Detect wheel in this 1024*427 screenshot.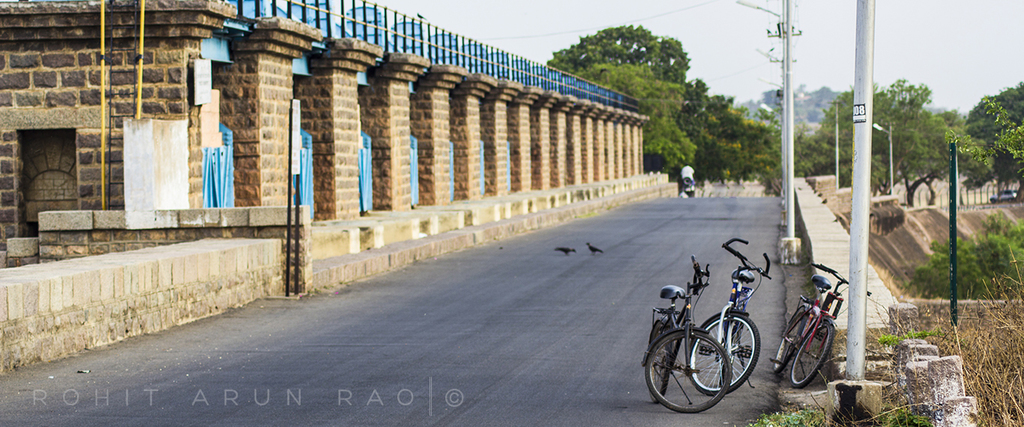
Detection: x1=790 y1=321 x2=834 y2=388.
